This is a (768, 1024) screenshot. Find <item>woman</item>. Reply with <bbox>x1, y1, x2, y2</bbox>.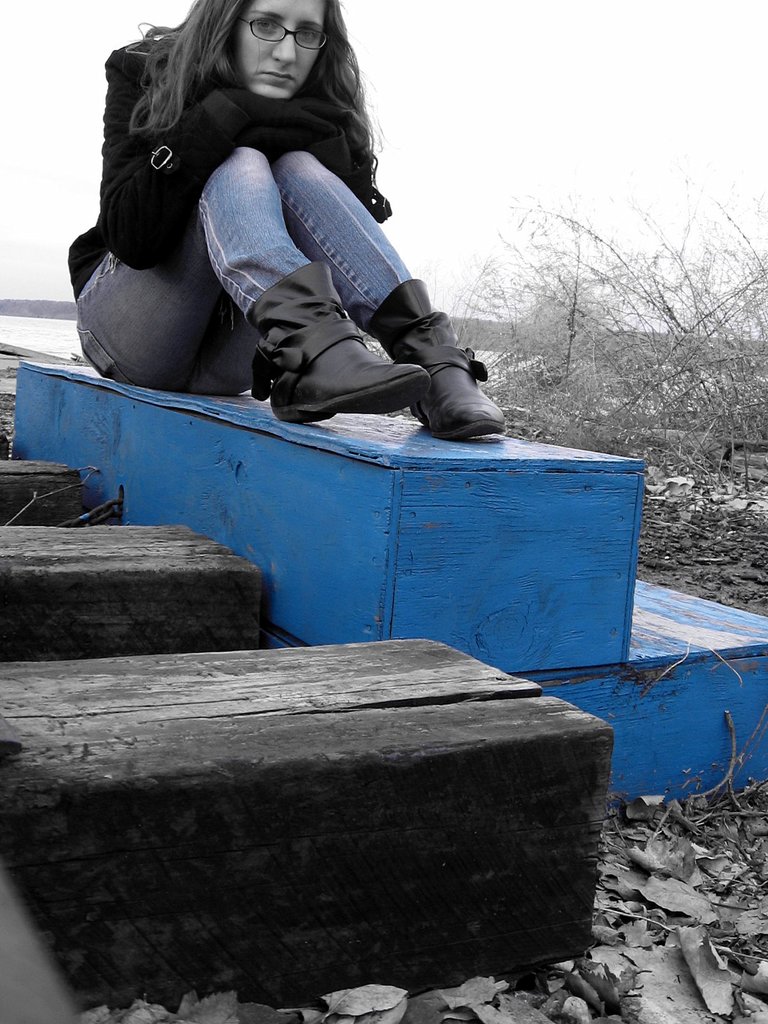
<bbox>70, 0, 504, 444</bbox>.
